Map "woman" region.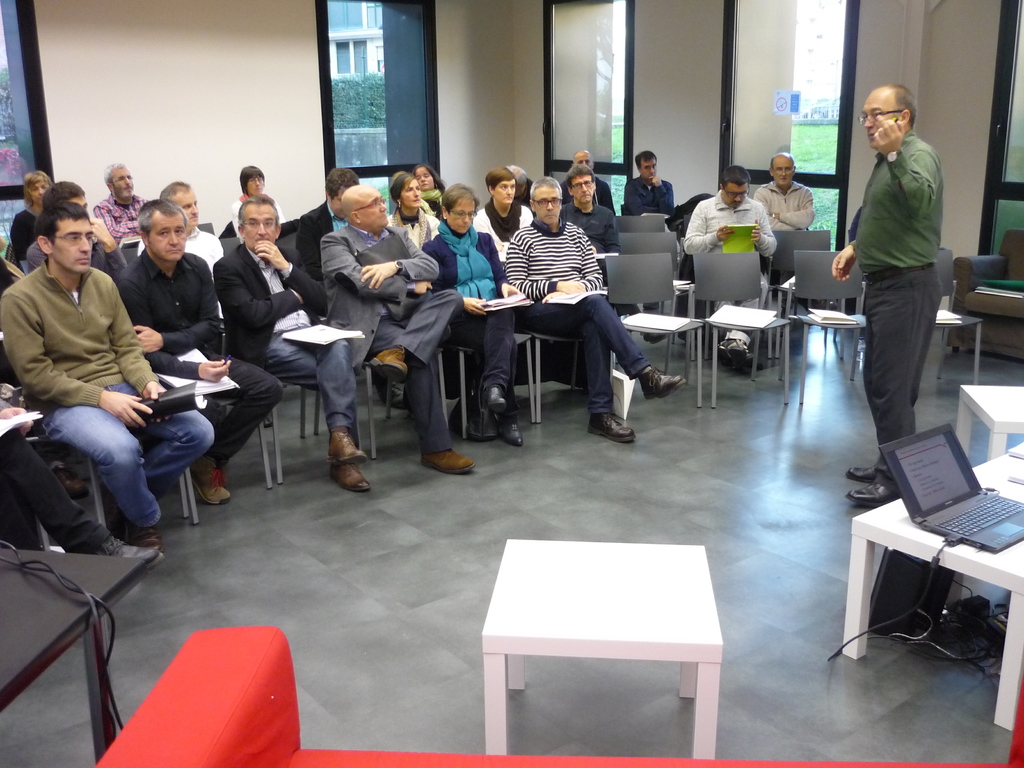
Mapped to detection(420, 188, 522, 442).
